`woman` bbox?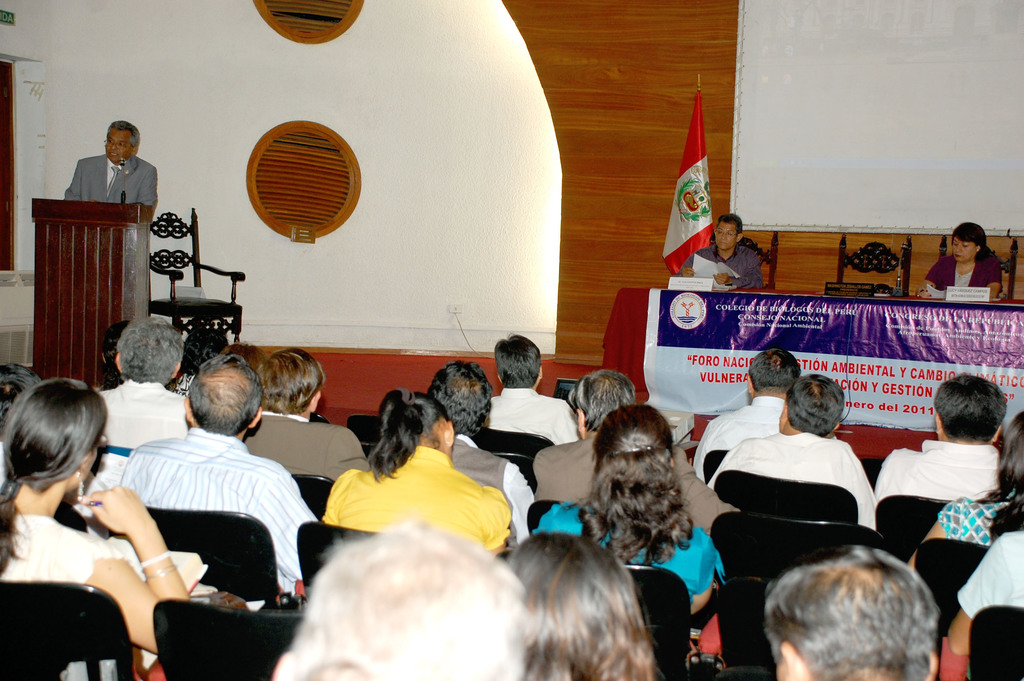
rect(10, 354, 191, 668)
